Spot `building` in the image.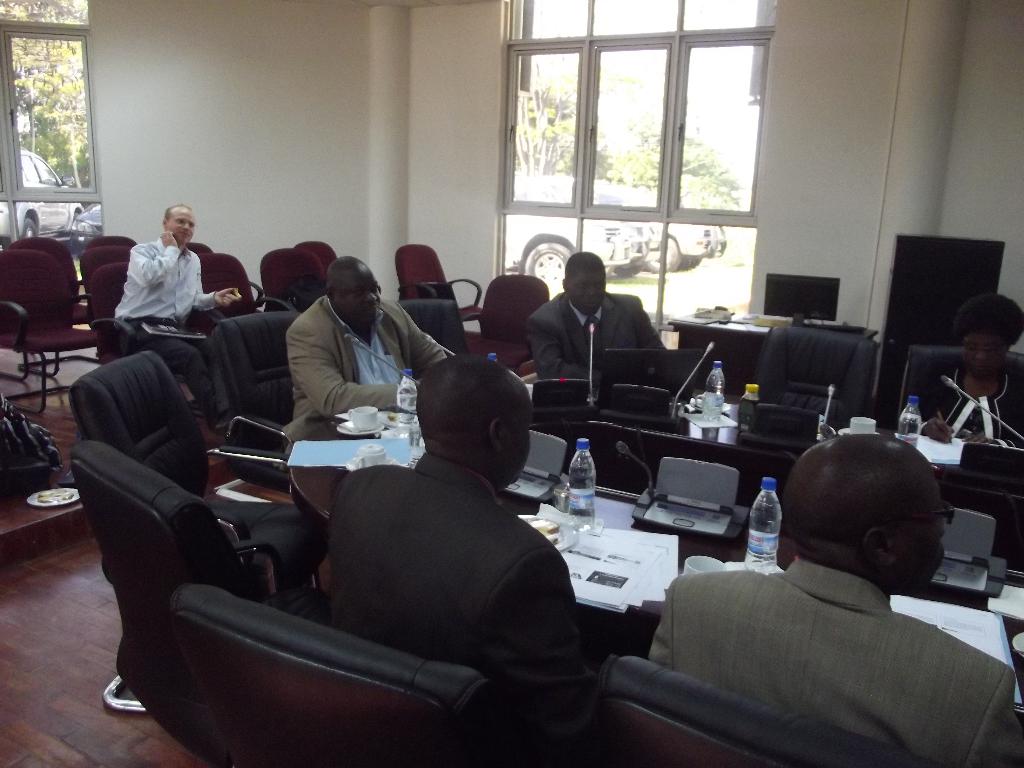
`building` found at (left=1, top=0, right=1023, bottom=767).
